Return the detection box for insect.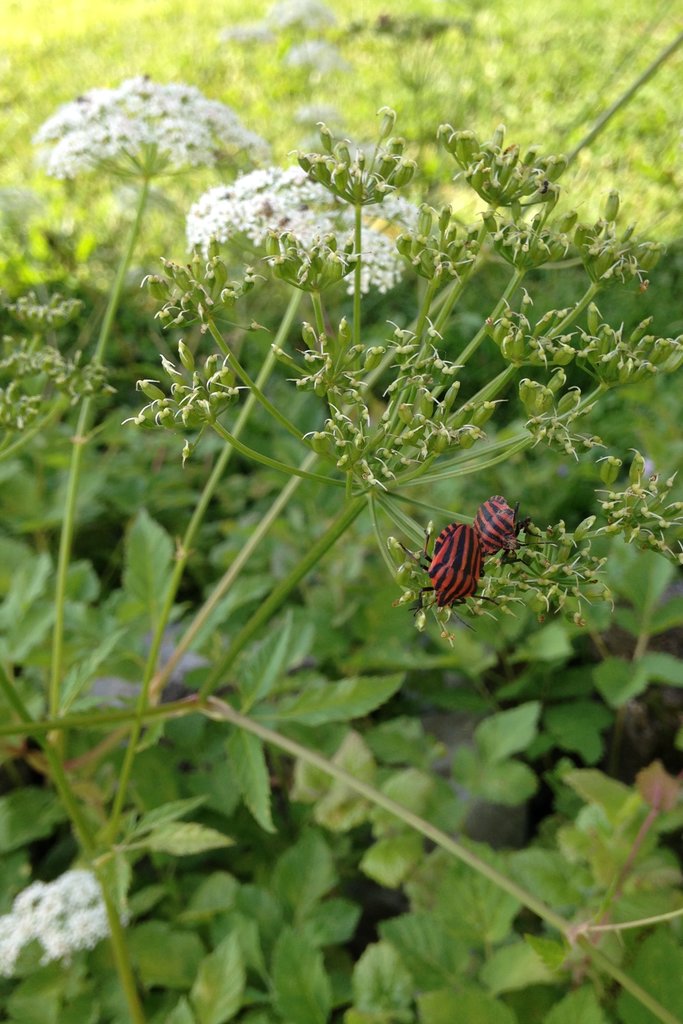
(471,494,557,557).
